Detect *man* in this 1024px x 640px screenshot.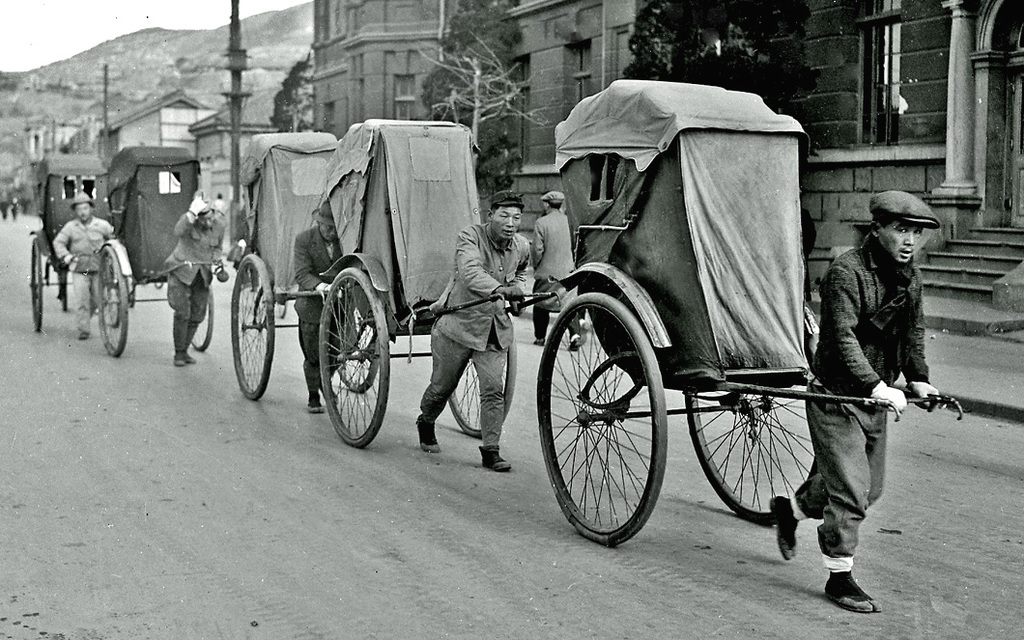
Detection: {"left": 525, "top": 189, "right": 581, "bottom": 356}.
